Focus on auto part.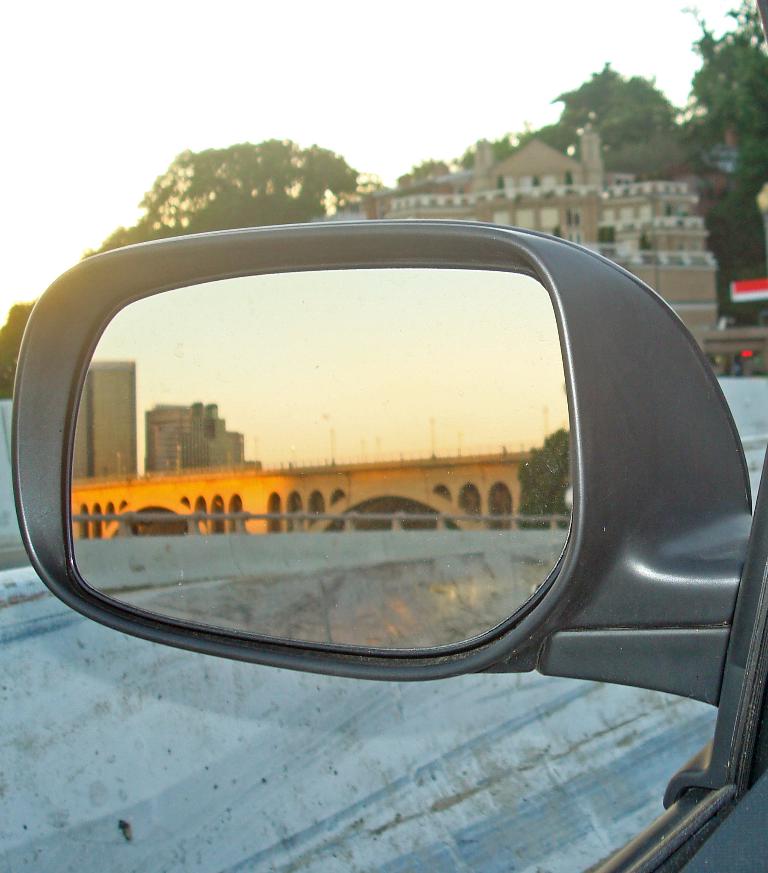
Focused at crop(9, 219, 755, 713).
